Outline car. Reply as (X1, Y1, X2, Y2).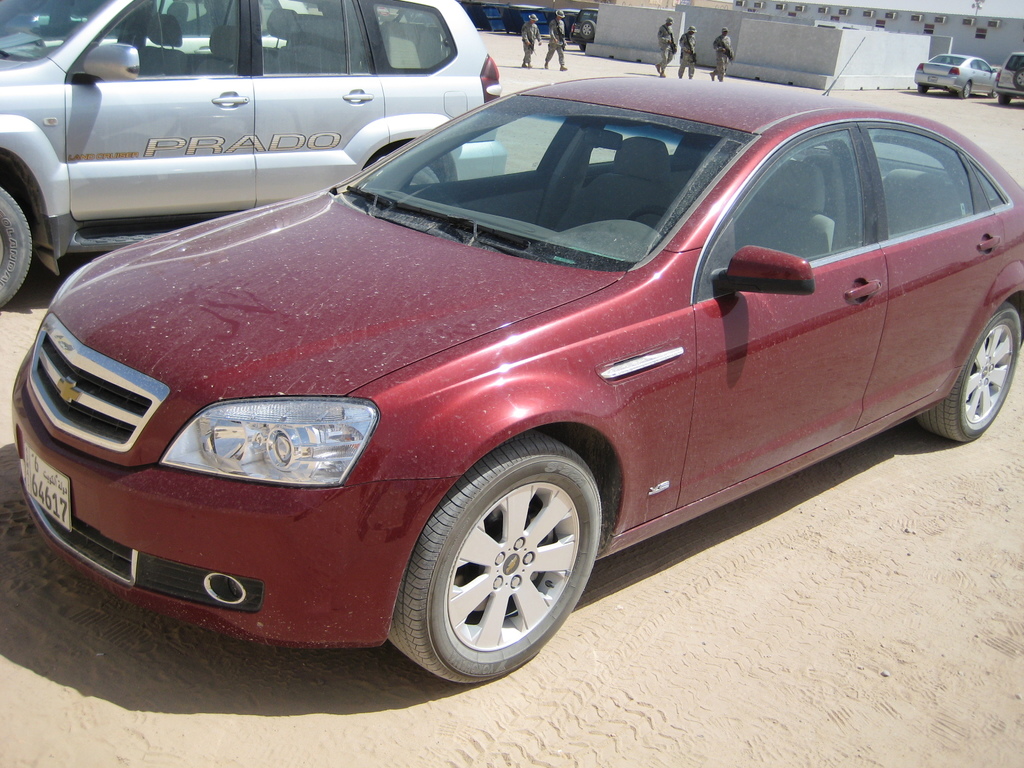
(991, 53, 1023, 108).
